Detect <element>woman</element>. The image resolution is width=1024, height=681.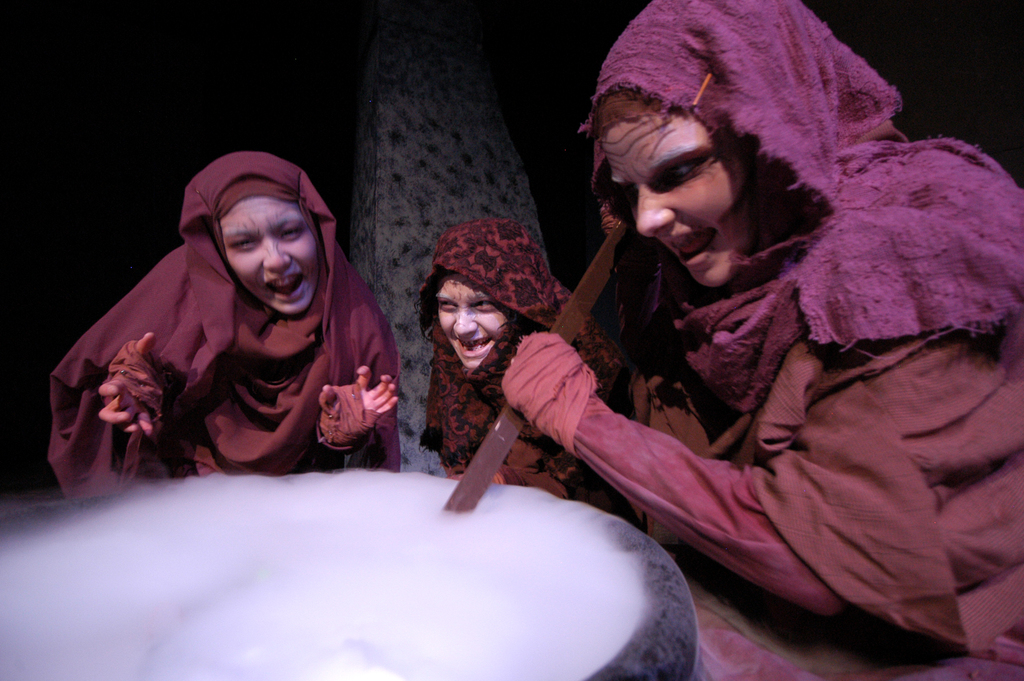
[left=47, top=151, right=401, bottom=500].
